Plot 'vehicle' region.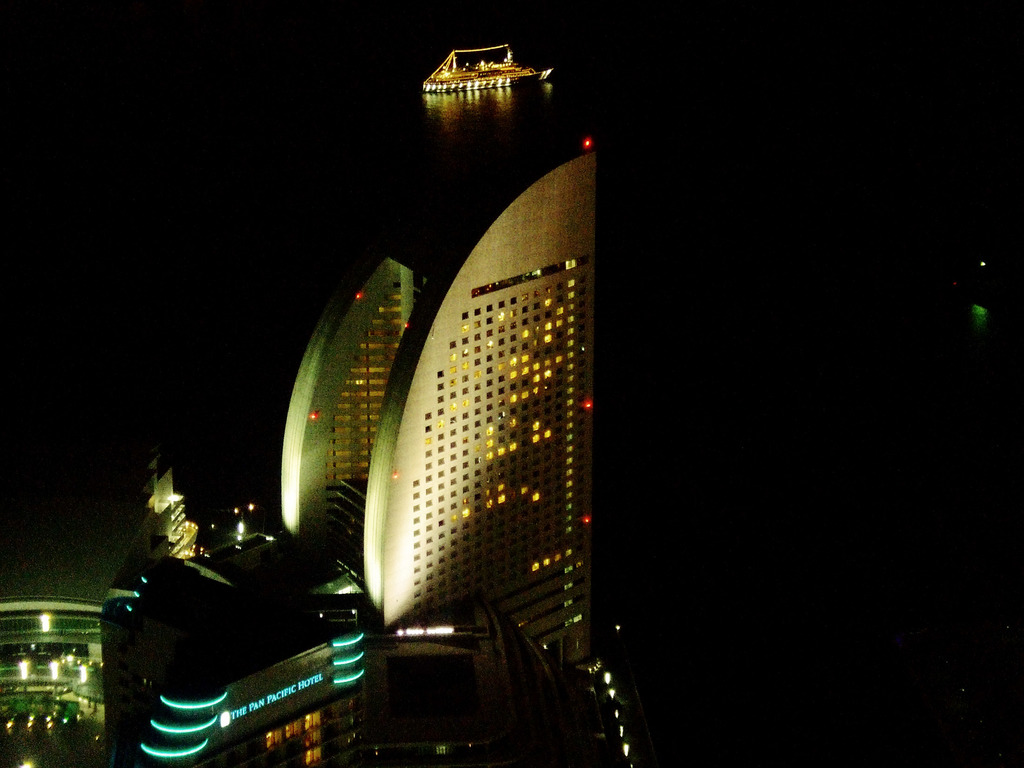
Plotted at [404, 35, 562, 105].
